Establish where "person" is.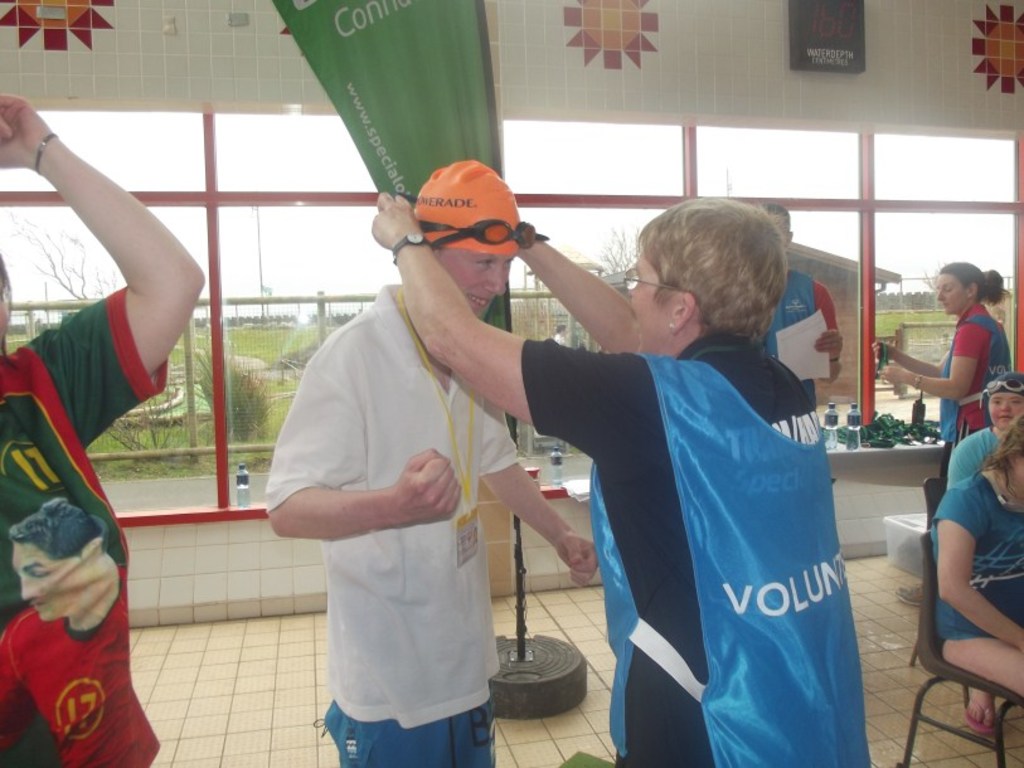
Established at select_region(0, 495, 159, 767).
